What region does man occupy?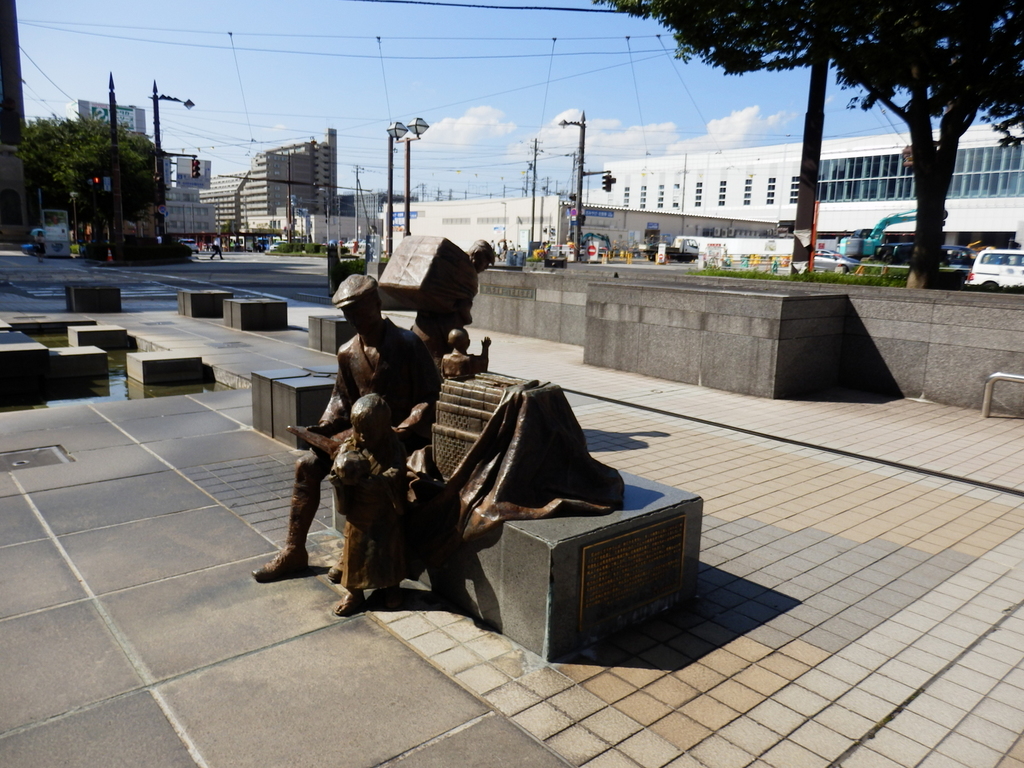
<box>294,288,428,596</box>.
